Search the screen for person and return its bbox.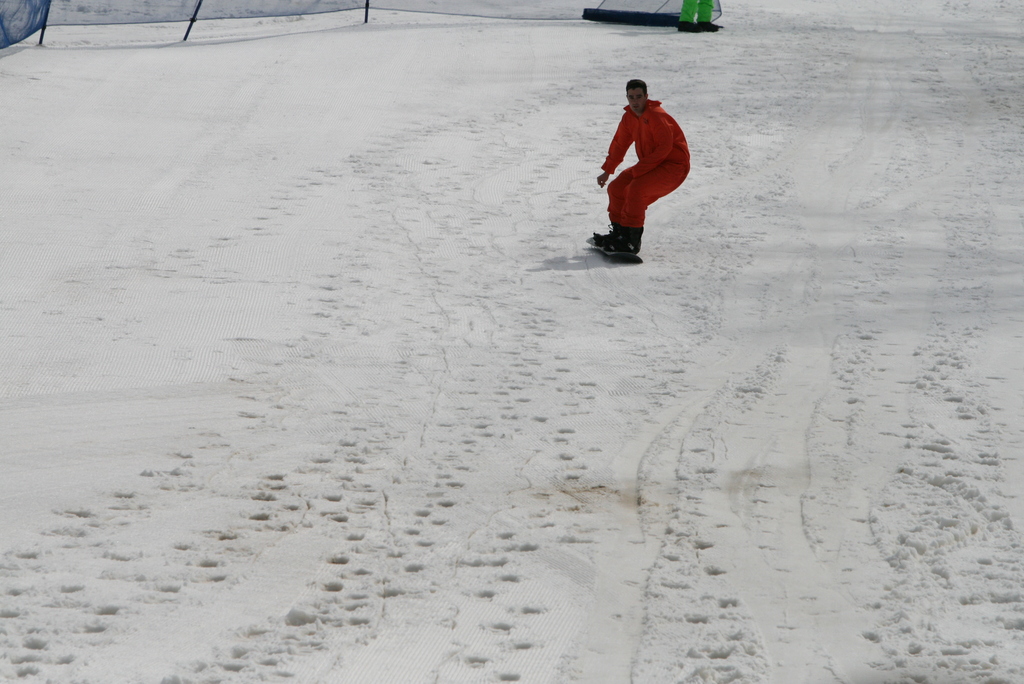
Found: rect(593, 79, 690, 252).
